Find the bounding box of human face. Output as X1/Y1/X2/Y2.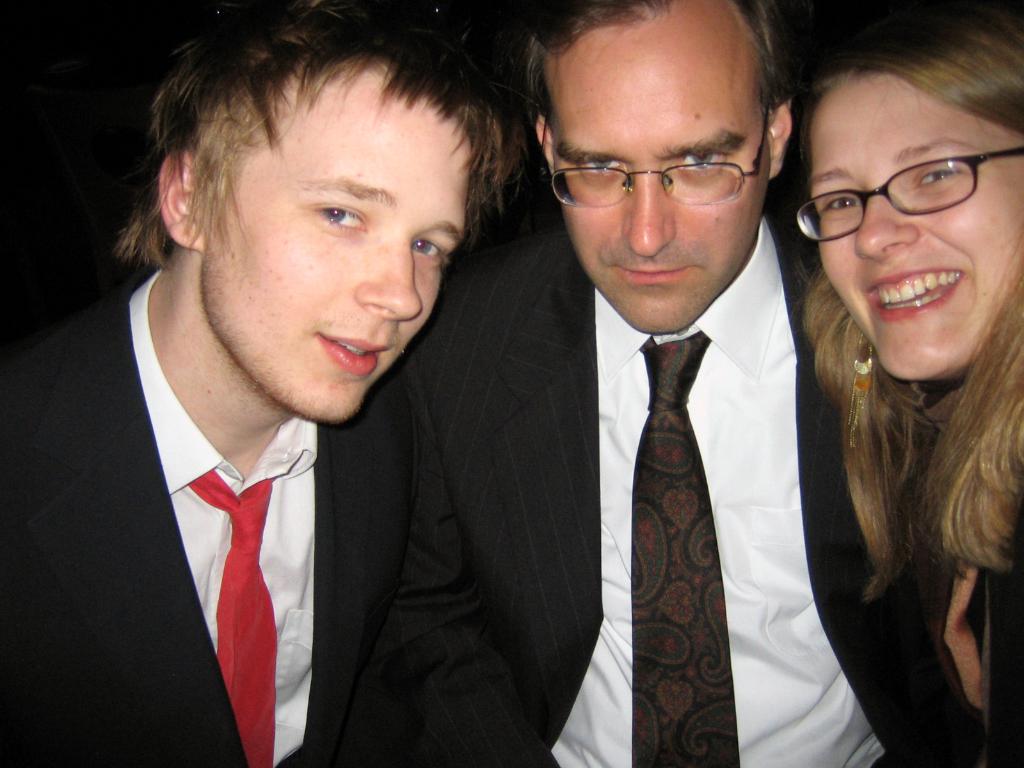
201/59/471/425.
